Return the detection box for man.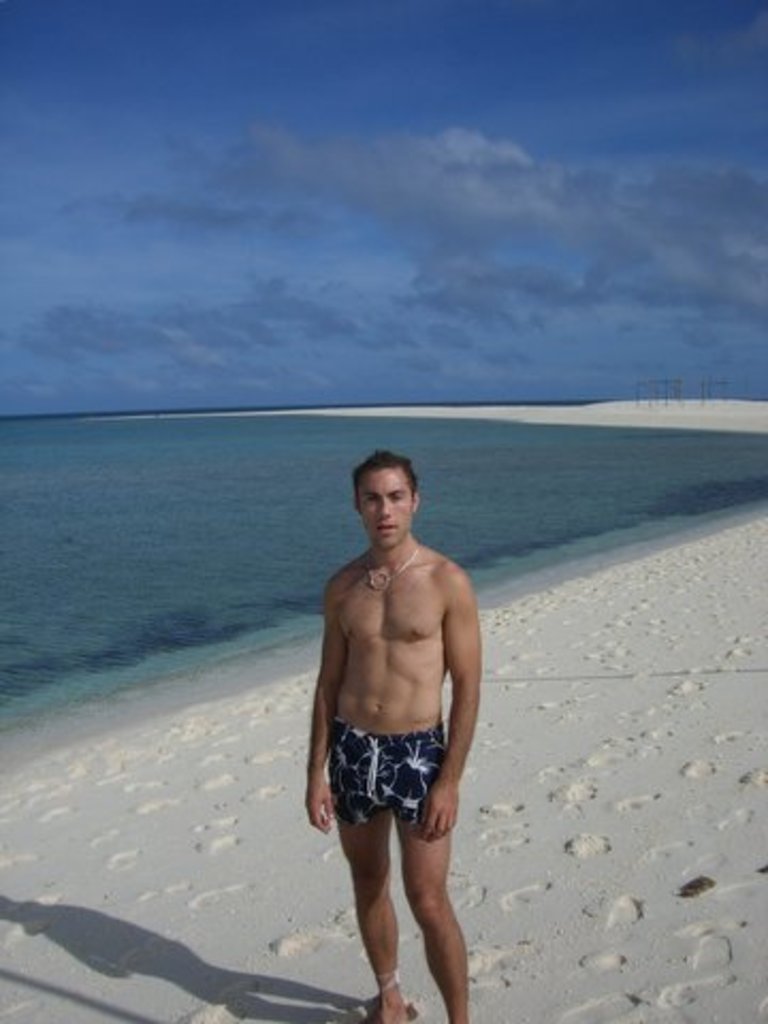
select_region(303, 446, 491, 971).
